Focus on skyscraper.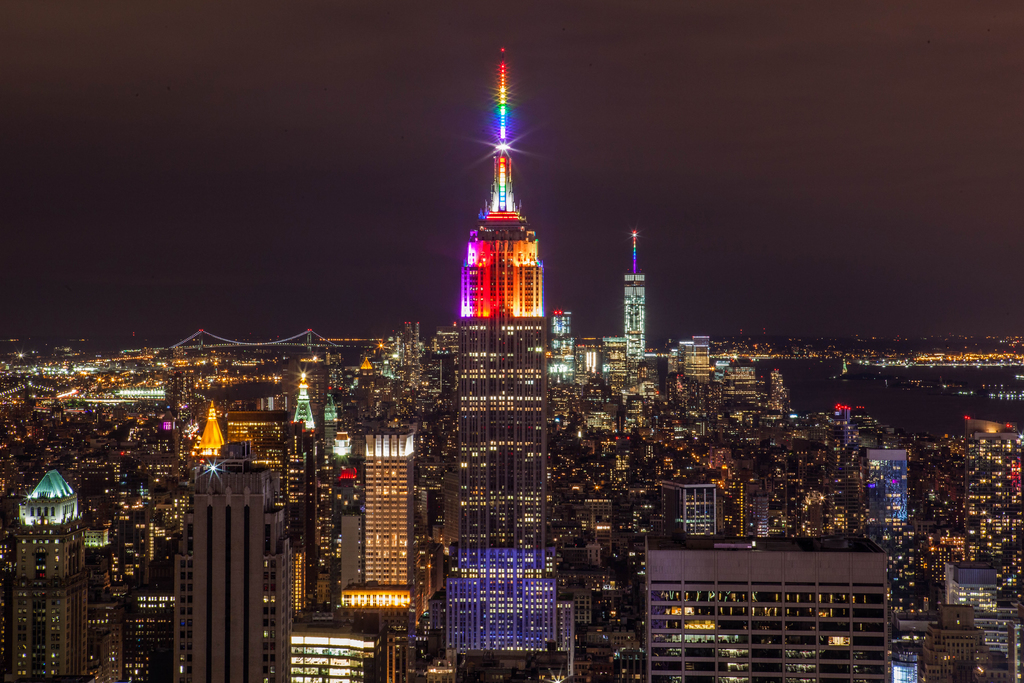
Focused at region(390, 320, 461, 395).
